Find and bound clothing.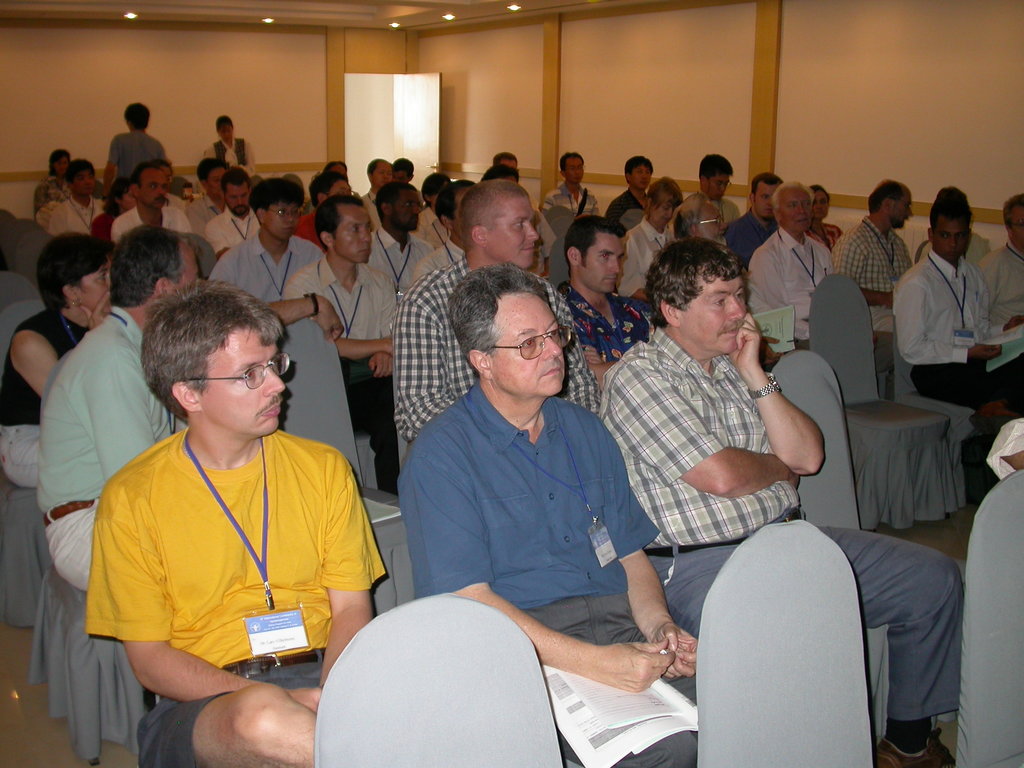
Bound: box(396, 252, 611, 438).
